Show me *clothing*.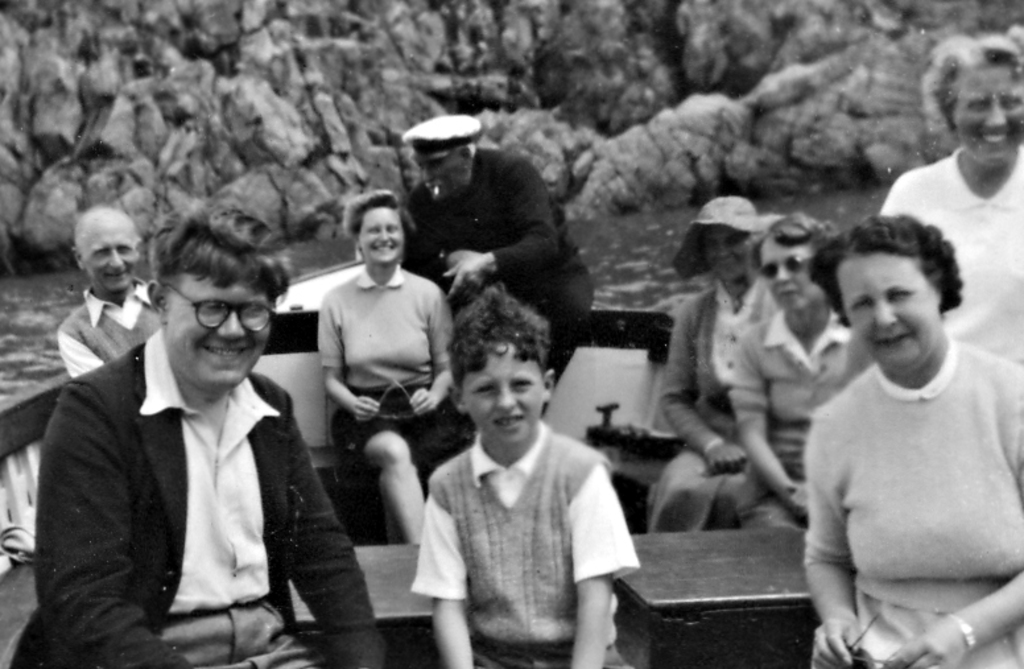
*clothing* is here: bbox(36, 326, 384, 668).
